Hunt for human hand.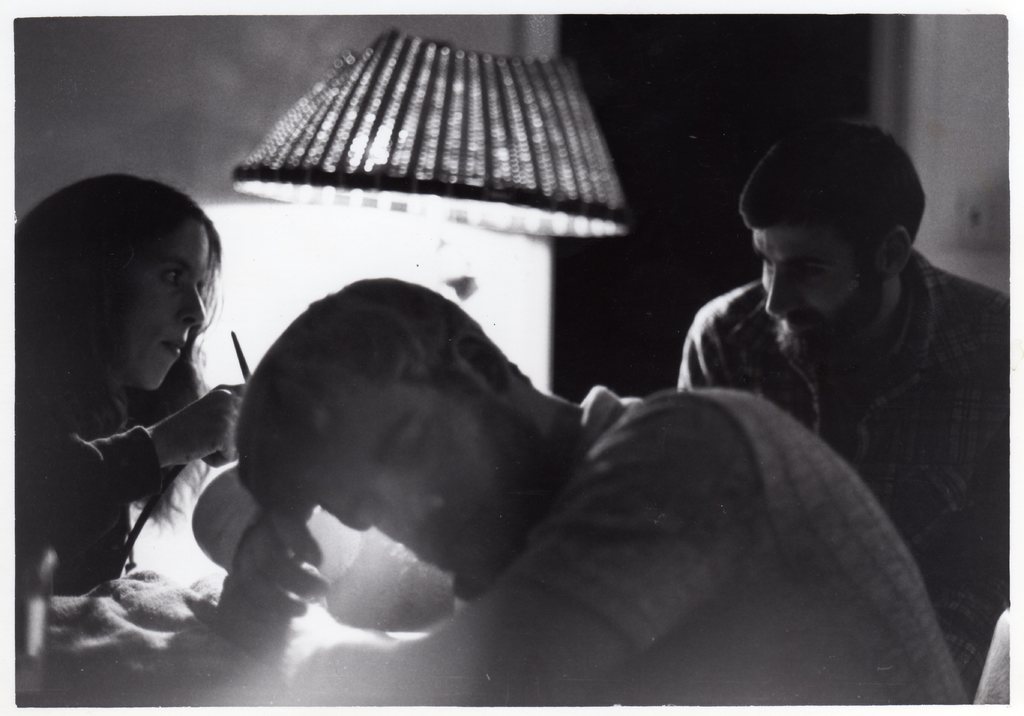
Hunted down at locate(229, 502, 335, 641).
